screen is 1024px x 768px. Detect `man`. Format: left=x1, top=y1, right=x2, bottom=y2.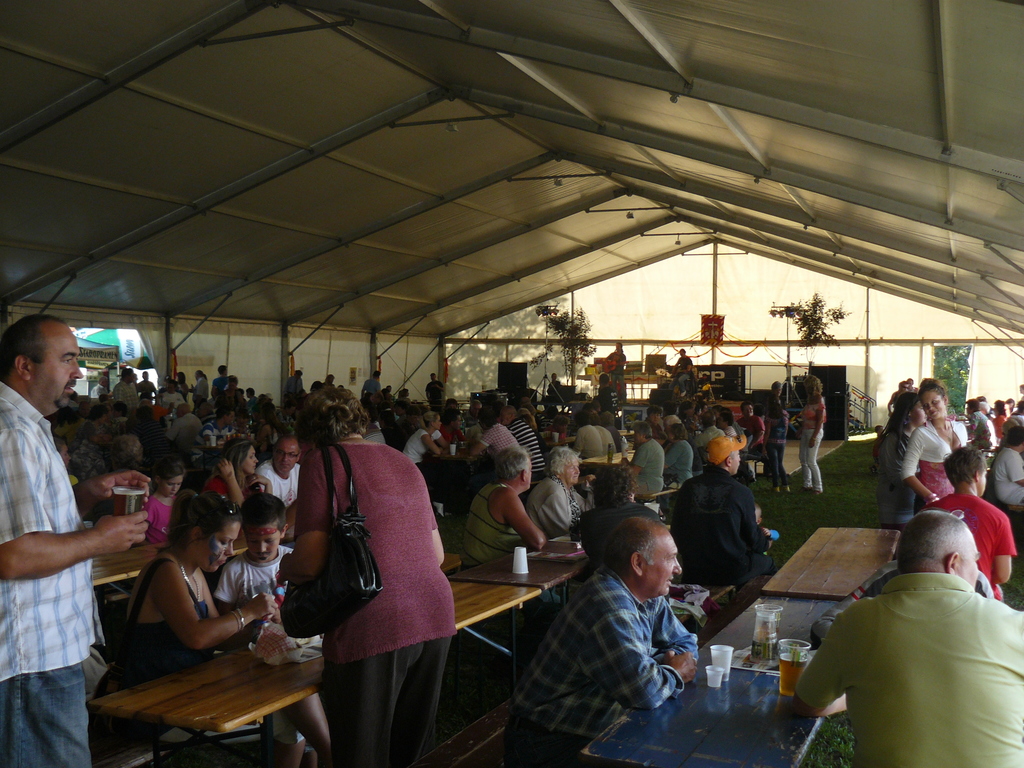
left=796, top=508, right=1023, bottom=767.
